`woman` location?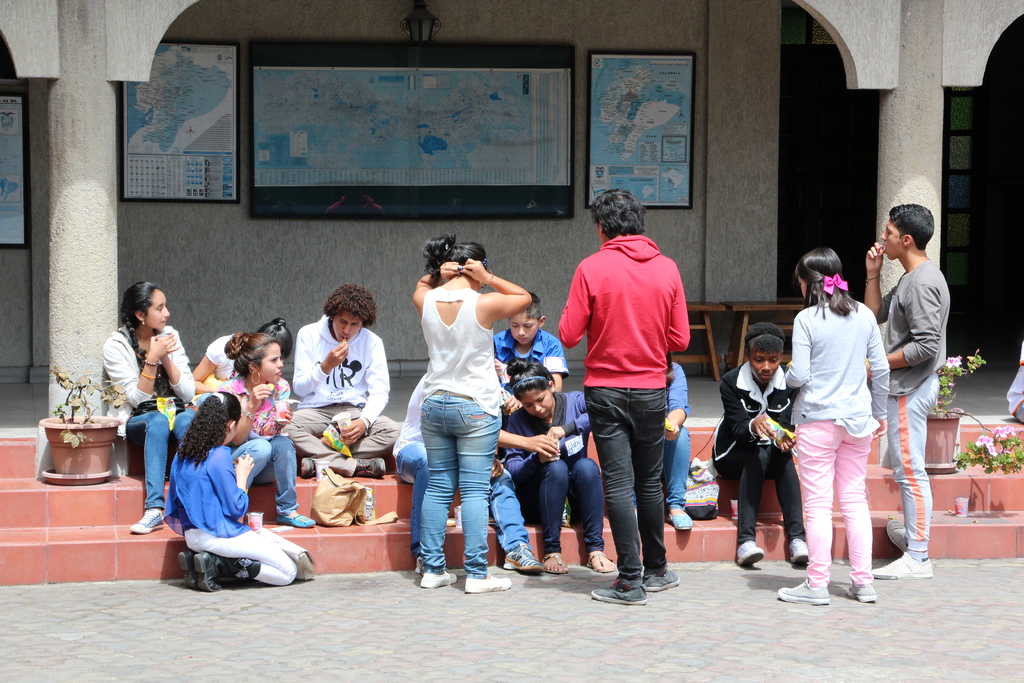
locate(99, 281, 194, 536)
